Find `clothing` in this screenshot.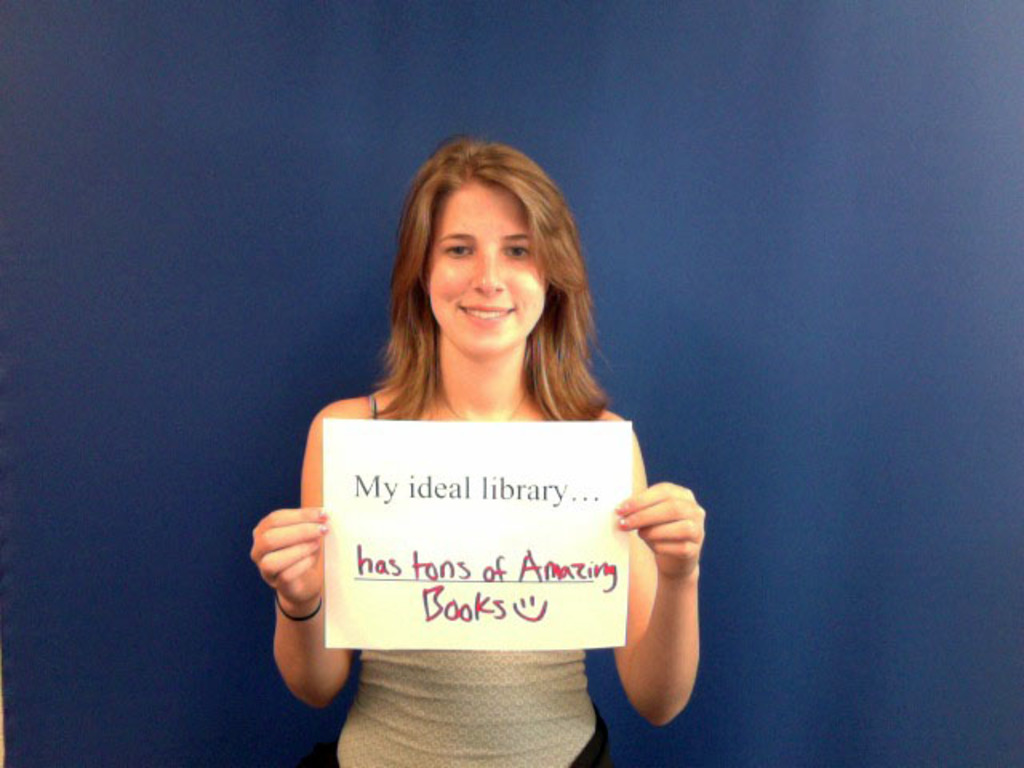
The bounding box for `clothing` is x1=325 y1=389 x2=661 y2=766.
